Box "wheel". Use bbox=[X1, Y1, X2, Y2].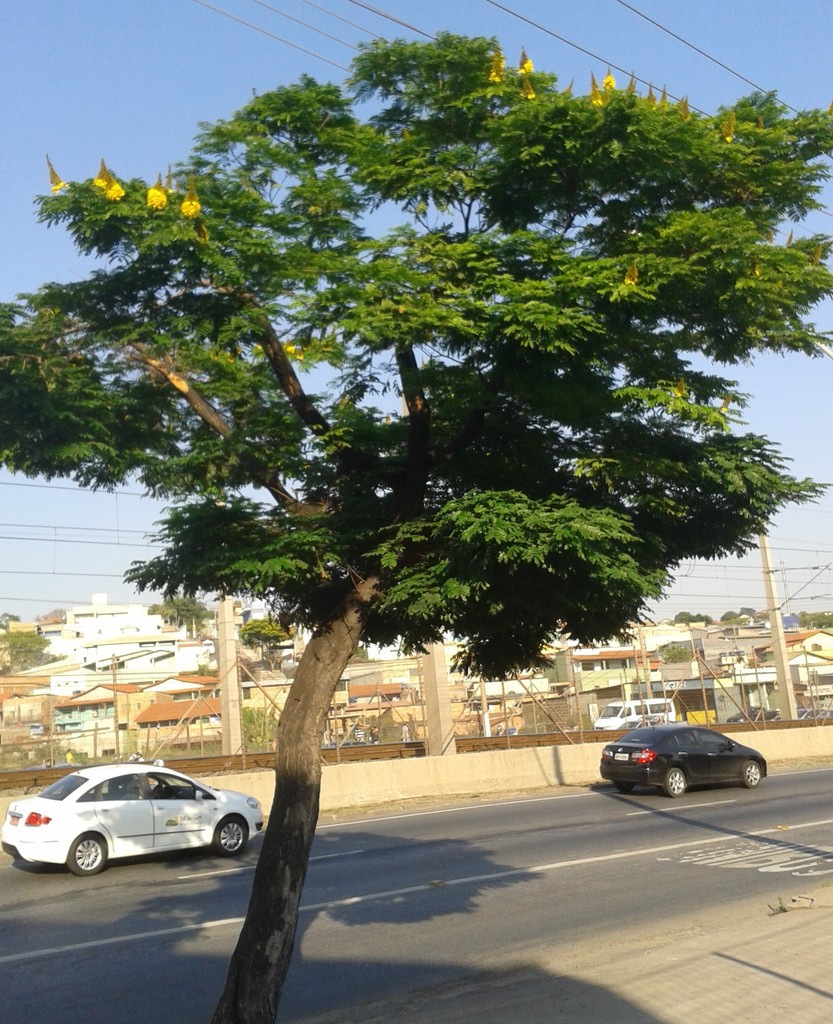
bbox=[209, 812, 244, 854].
